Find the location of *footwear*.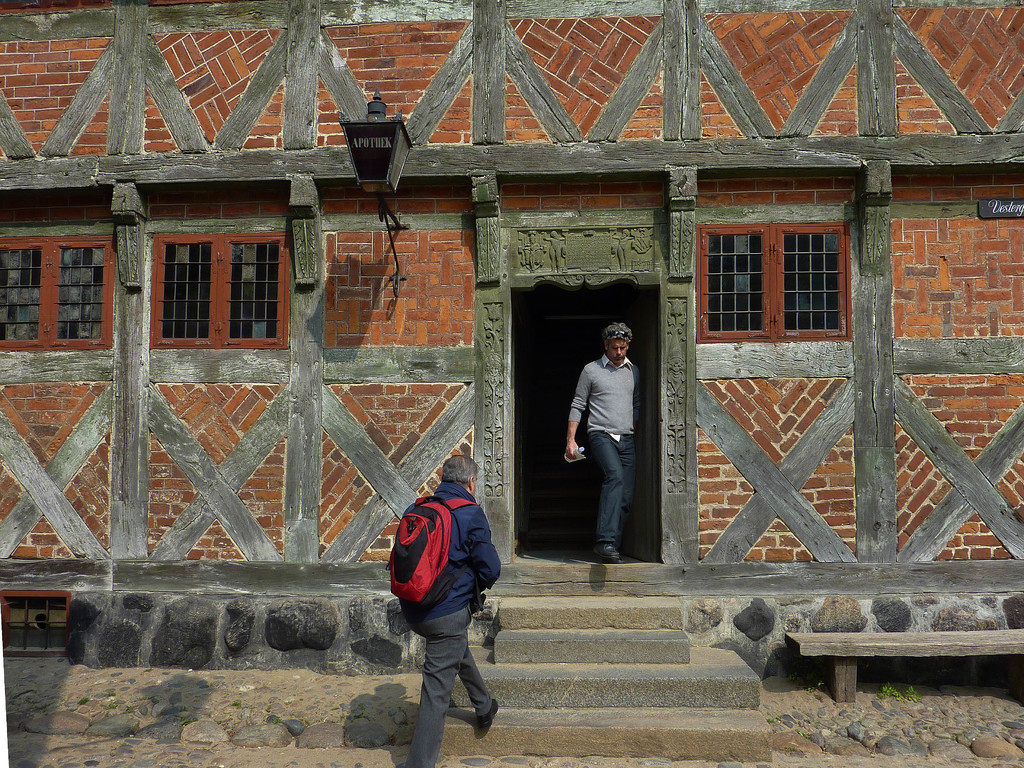
Location: 477/701/498/733.
